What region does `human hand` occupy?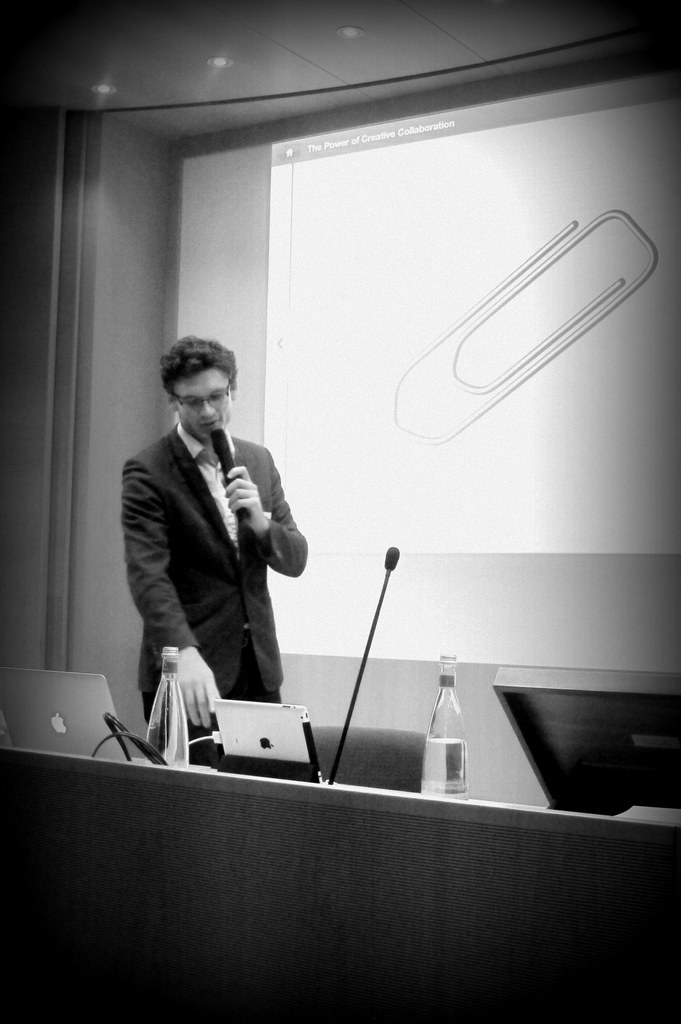
crop(225, 457, 295, 580).
